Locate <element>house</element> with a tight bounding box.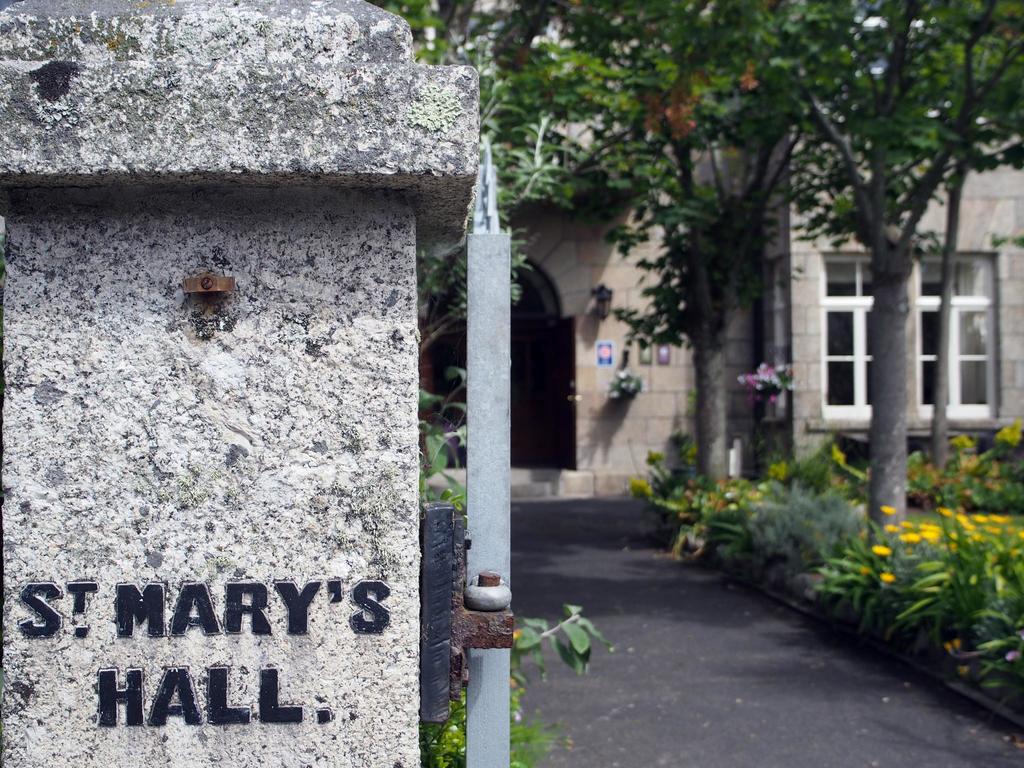
437 7 741 514.
